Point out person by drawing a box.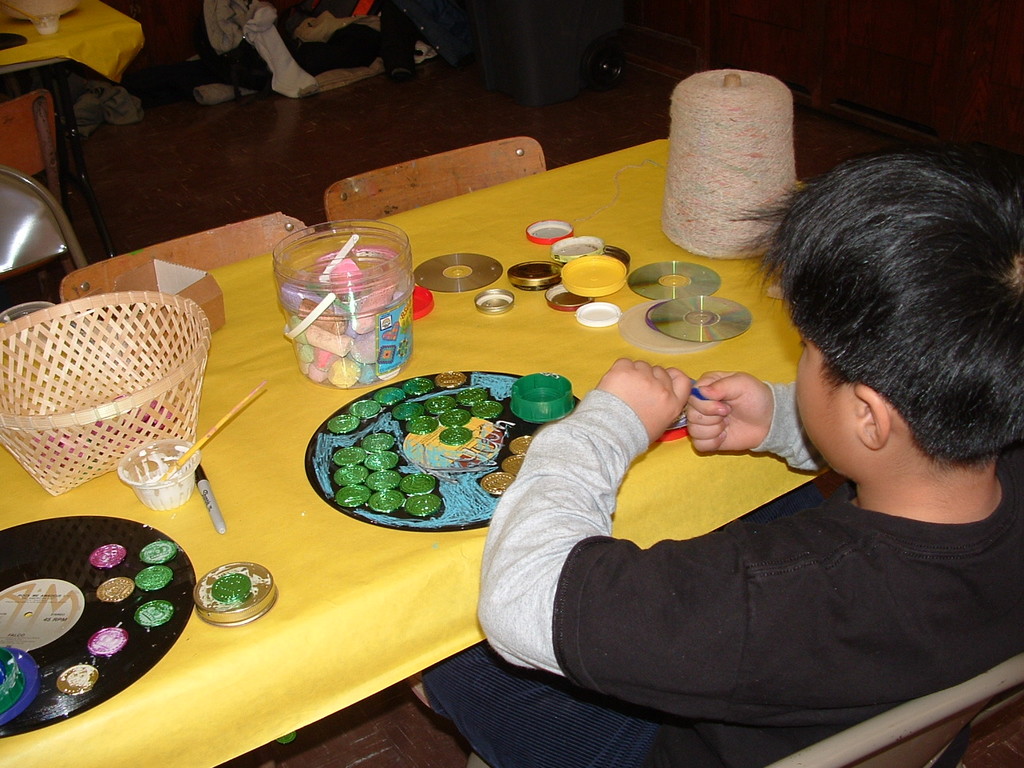
bbox=(418, 152, 1023, 767).
